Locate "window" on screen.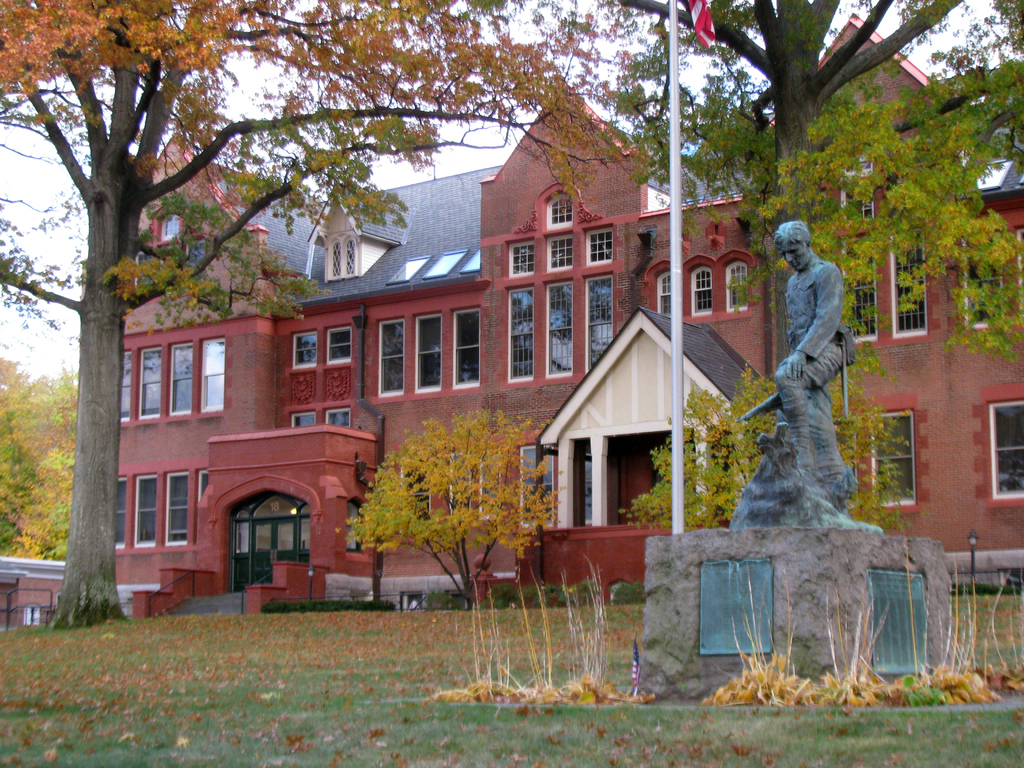
On screen at locate(694, 270, 714, 316).
